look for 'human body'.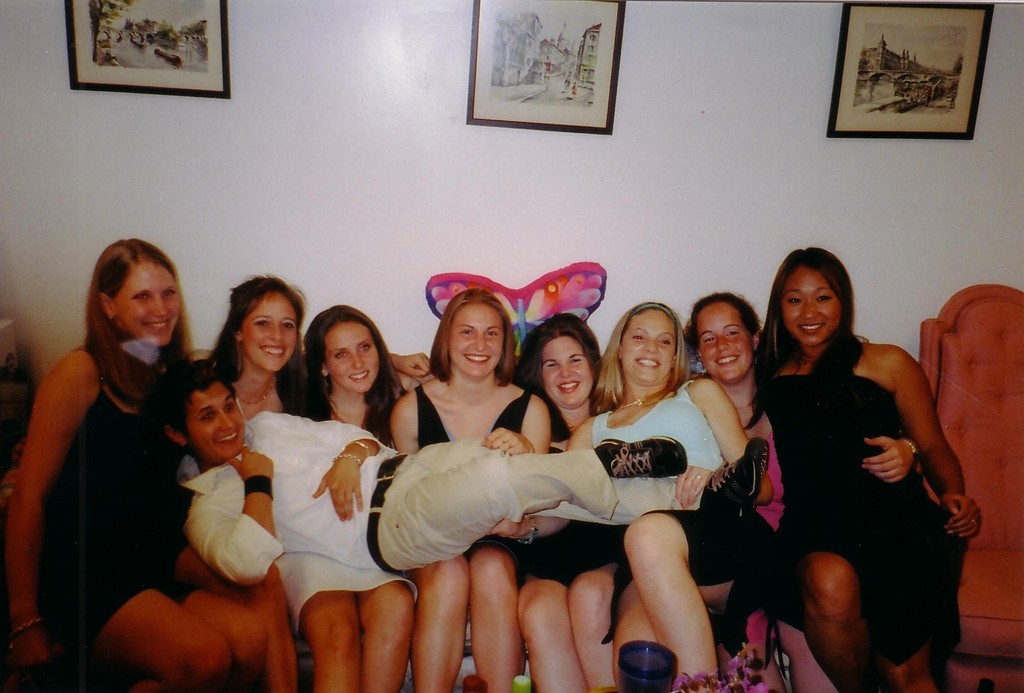
Found: bbox(561, 377, 754, 692).
